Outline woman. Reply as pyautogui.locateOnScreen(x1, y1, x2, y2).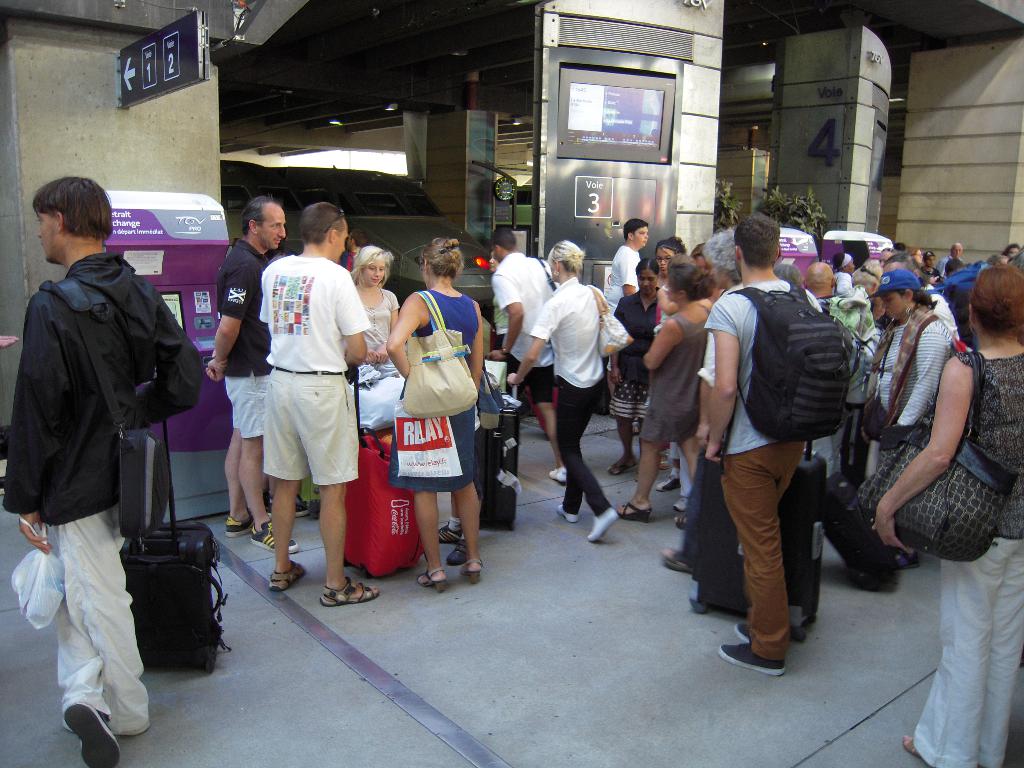
pyautogui.locateOnScreen(872, 259, 1023, 767).
